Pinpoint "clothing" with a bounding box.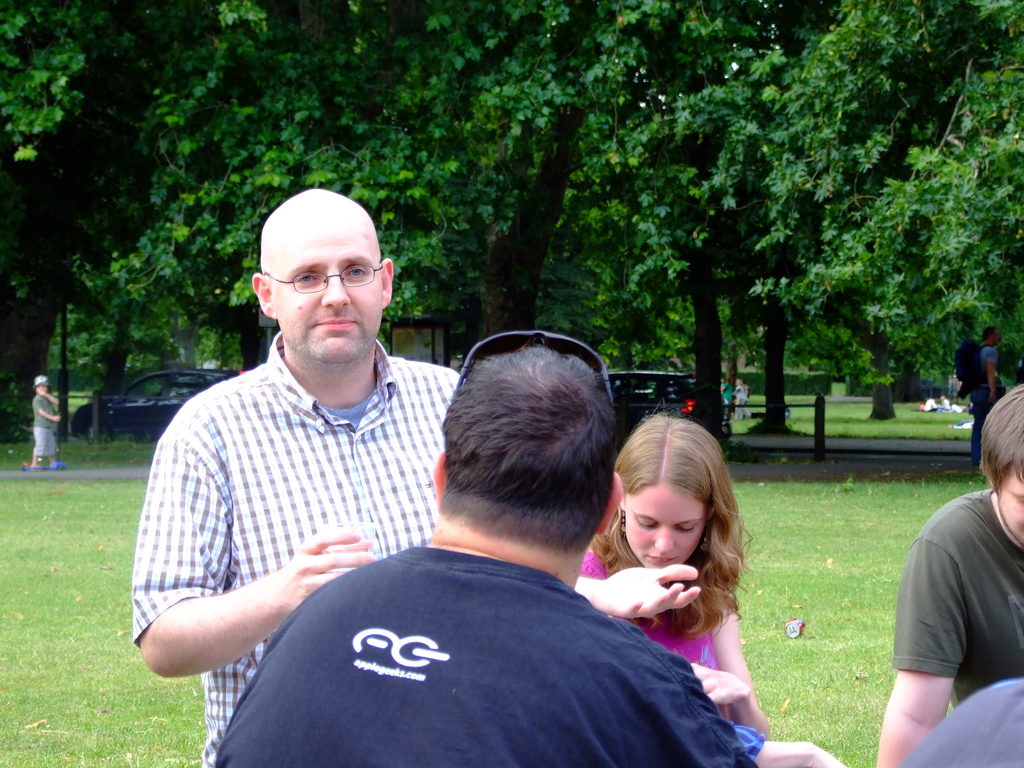
detection(890, 488, 1023, 708).
